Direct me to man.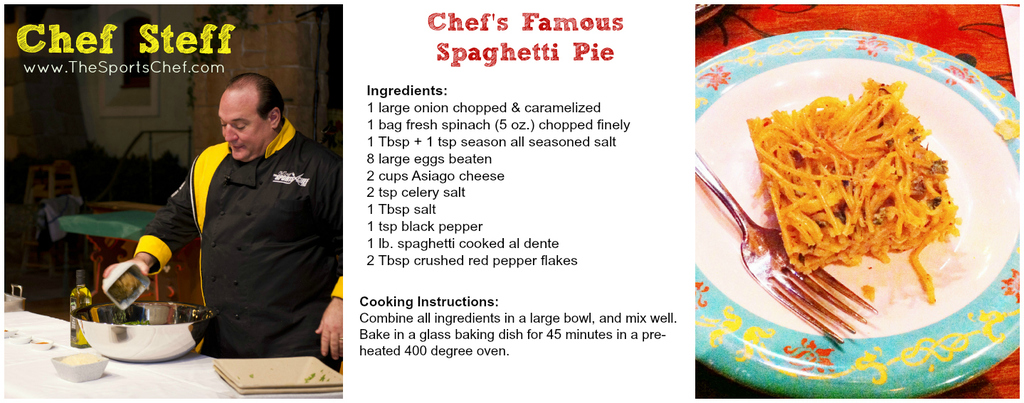
Direction: bbox(76, 74, 337, 362).
